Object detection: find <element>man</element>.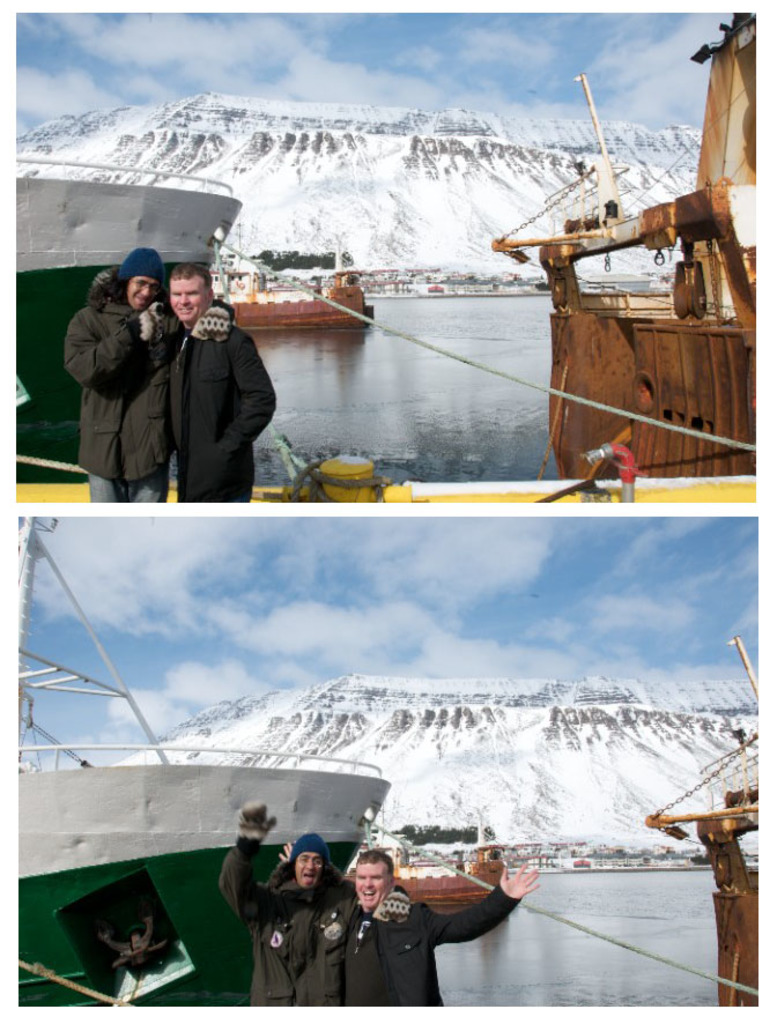
[x1=94, y1=266, x2=274, y2=499].
